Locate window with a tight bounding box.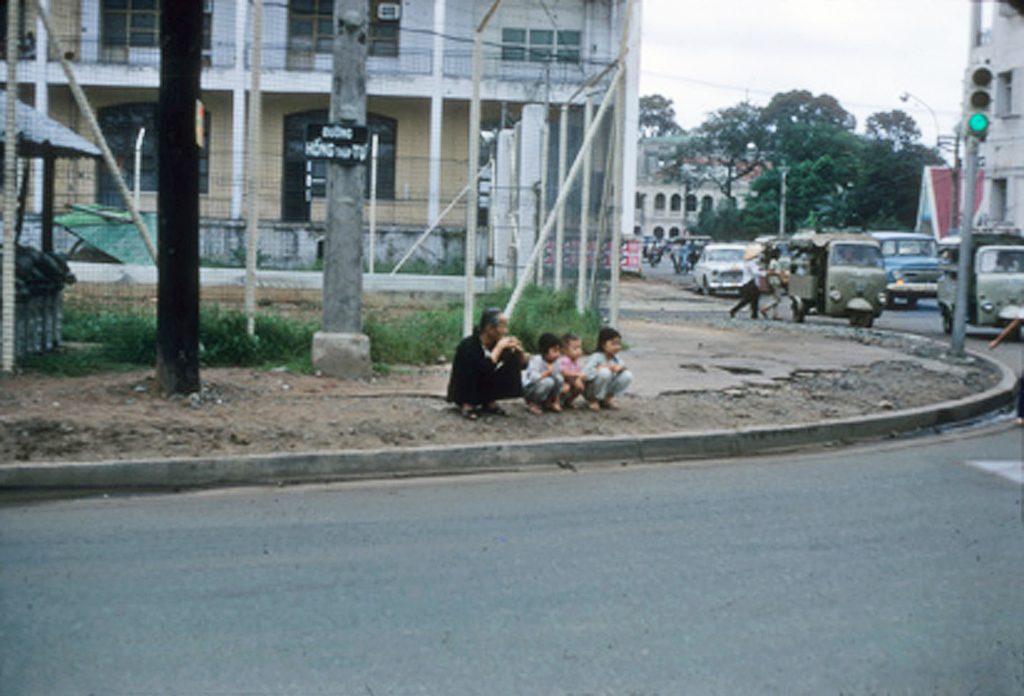
<bbox>990, 66, 1021, 123</bbox>.
